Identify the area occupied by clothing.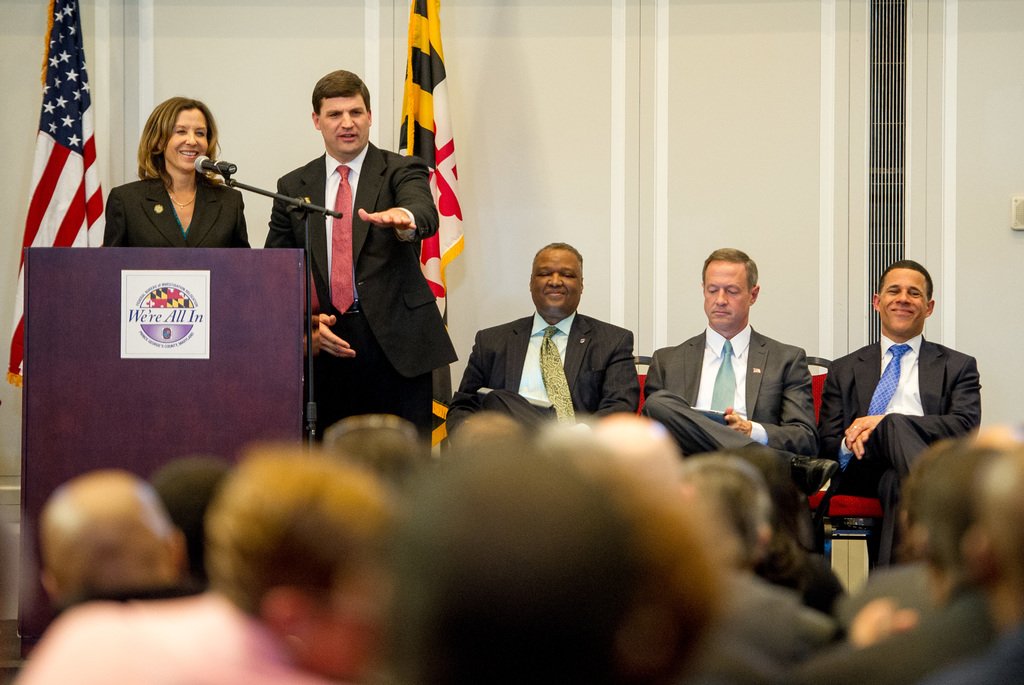
Area: 724 574 828 659.
